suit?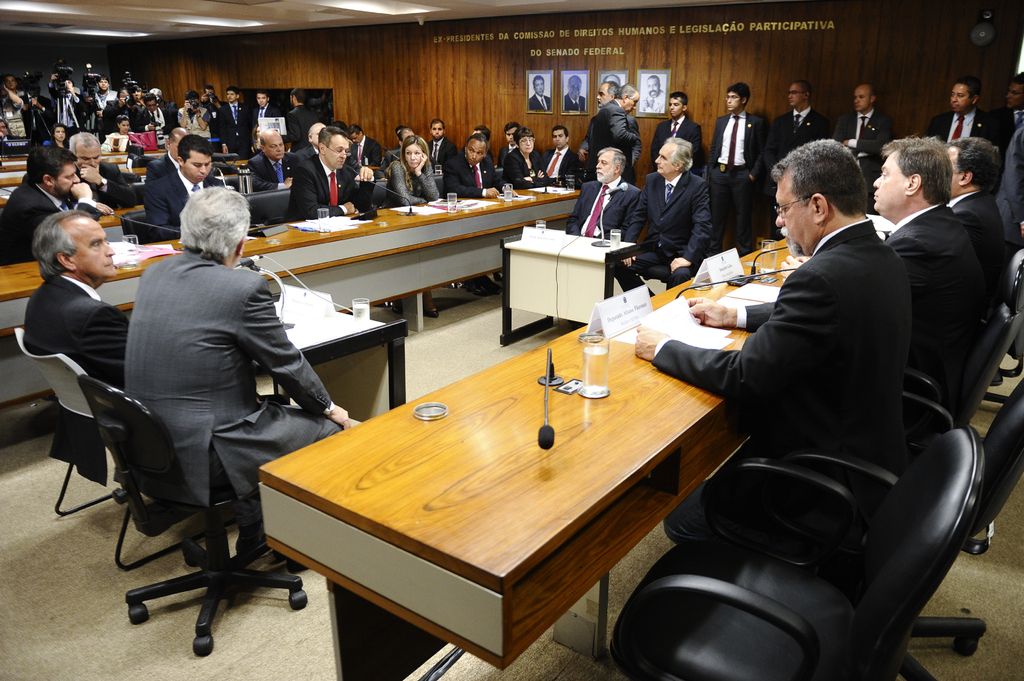
bbox=[707, 115, 772, 257]
